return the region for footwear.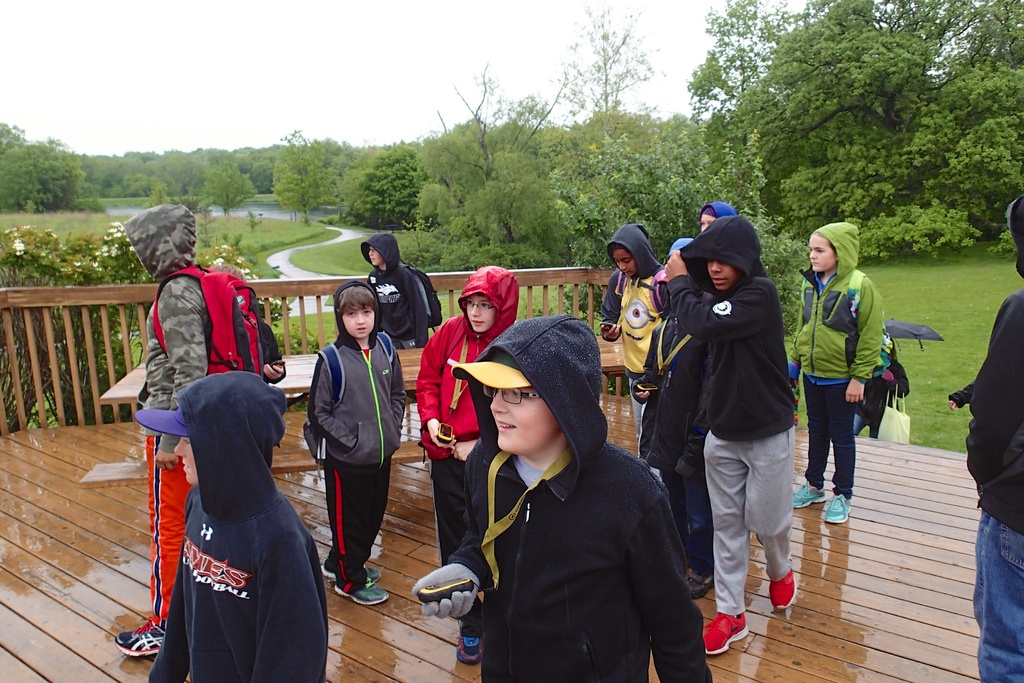
<region>337, 579, 389, 607</region>.
